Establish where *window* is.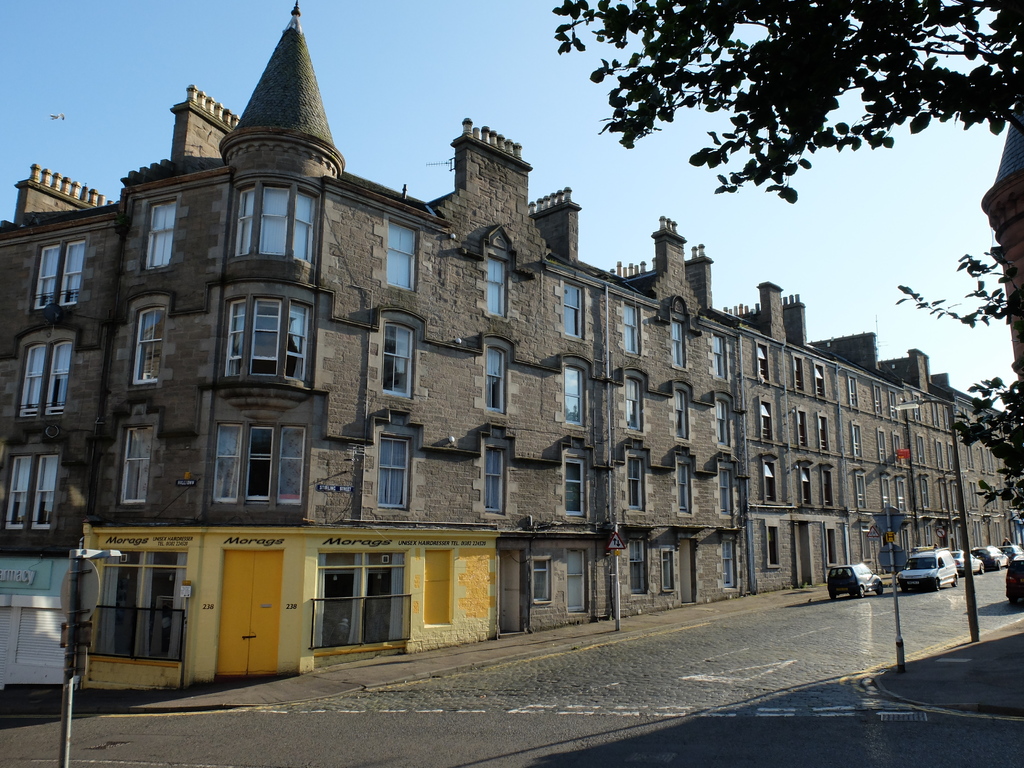
Established at select_region(755, 342, 769, 380).
